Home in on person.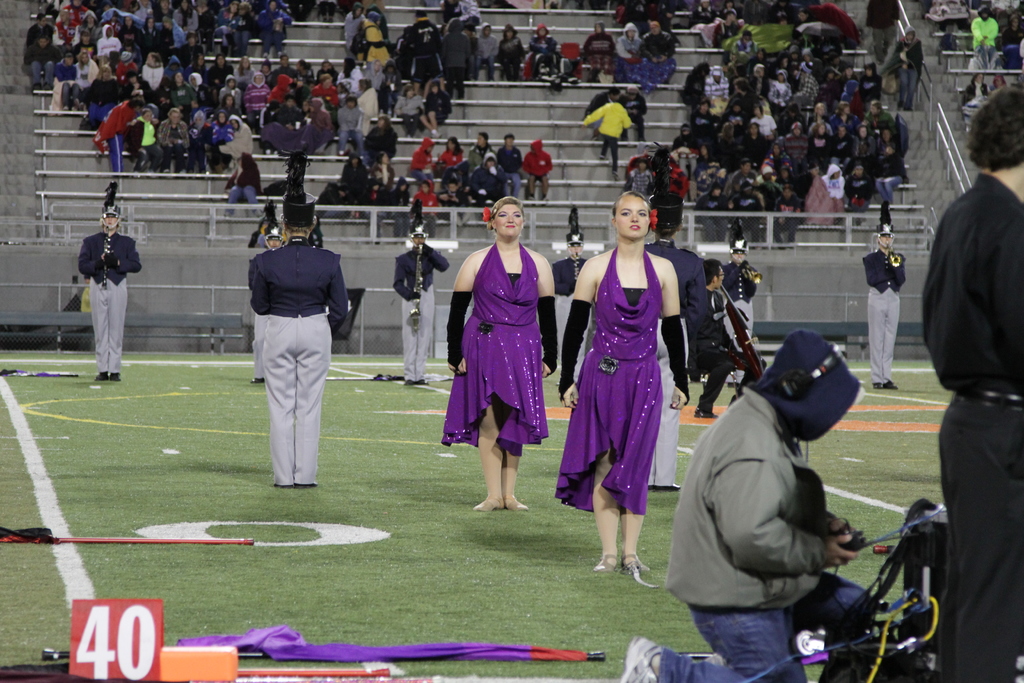
Homed in at bbox=[245, 195, 289, 383].
